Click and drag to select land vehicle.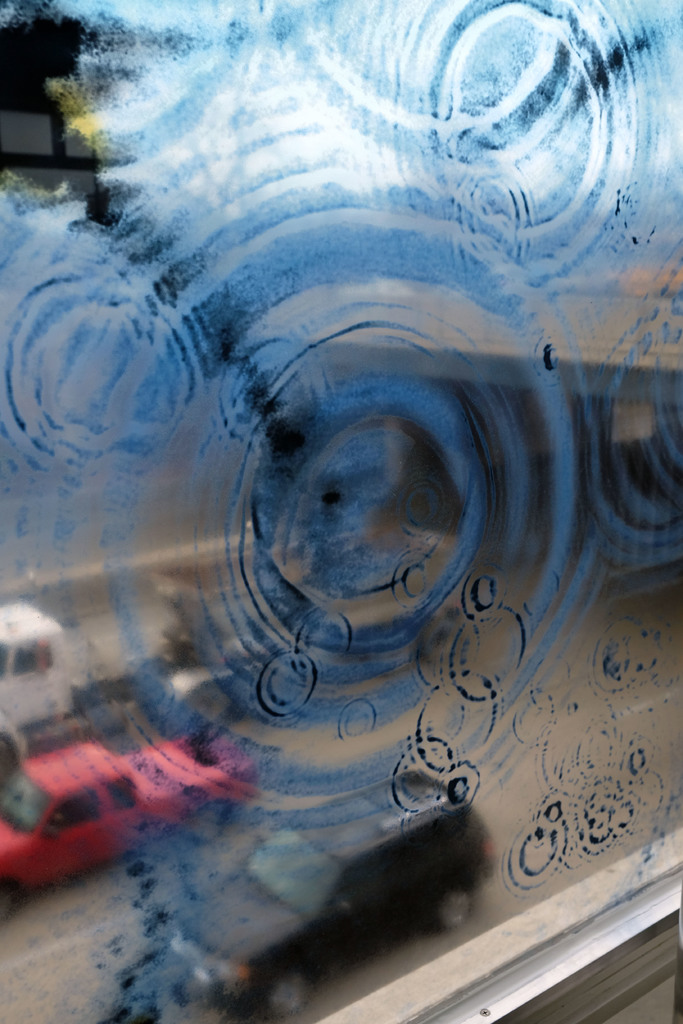
Selection: BBox(165, 769, 494, 1023).
